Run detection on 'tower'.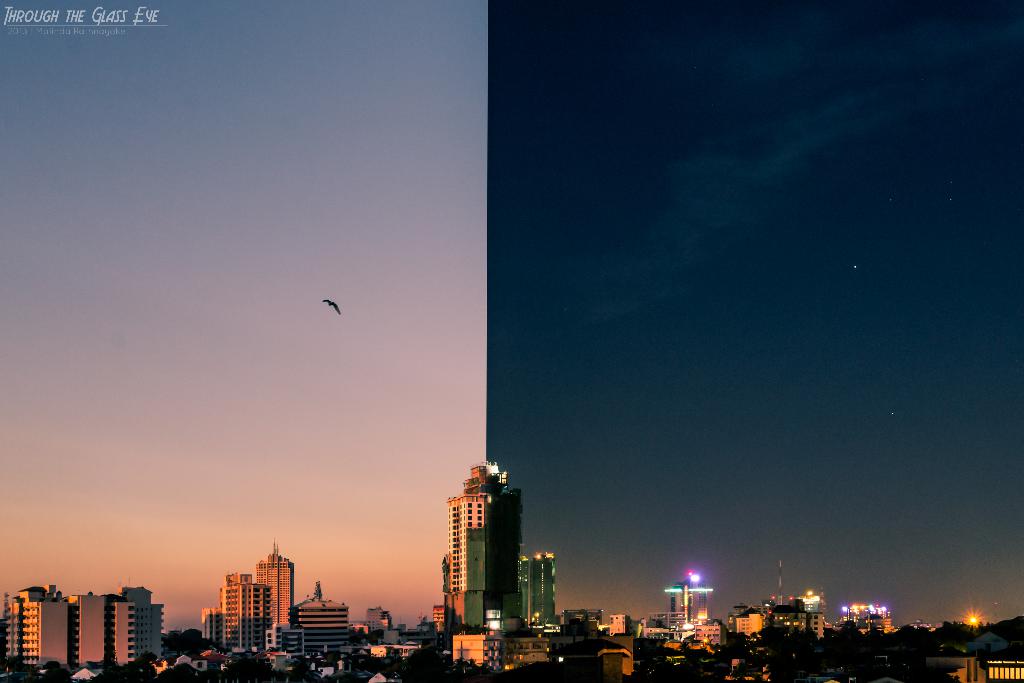
Result: Rect(662, 568, 719, 637).
